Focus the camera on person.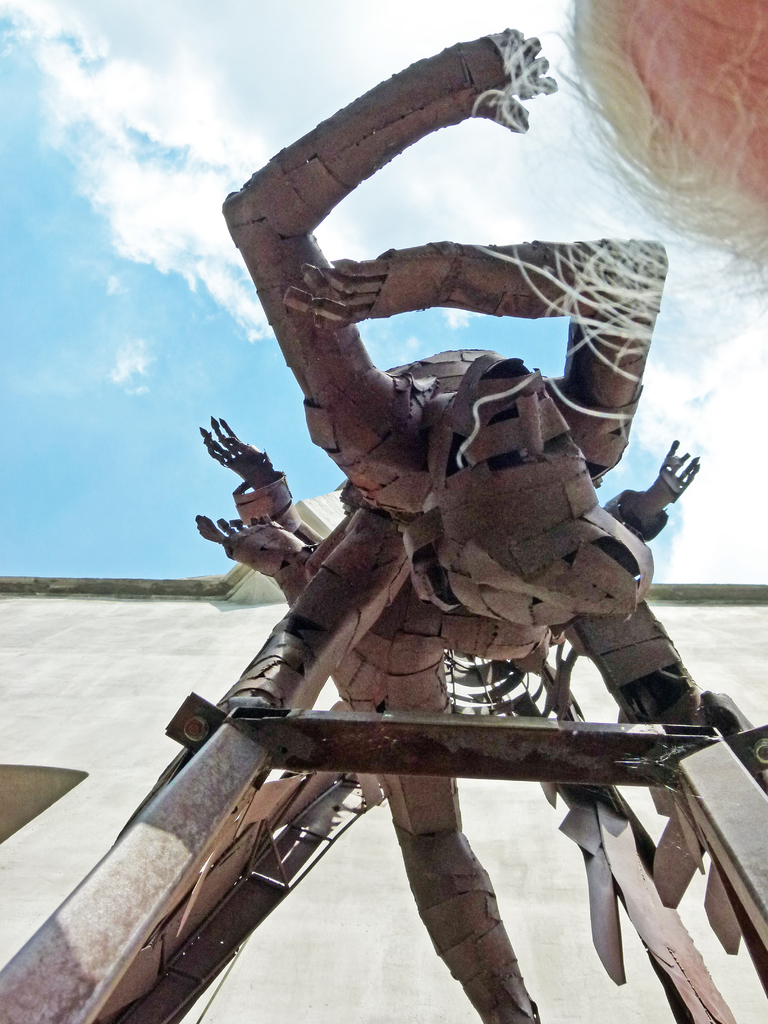
Focus region: (194, 31, 700, 1023).
